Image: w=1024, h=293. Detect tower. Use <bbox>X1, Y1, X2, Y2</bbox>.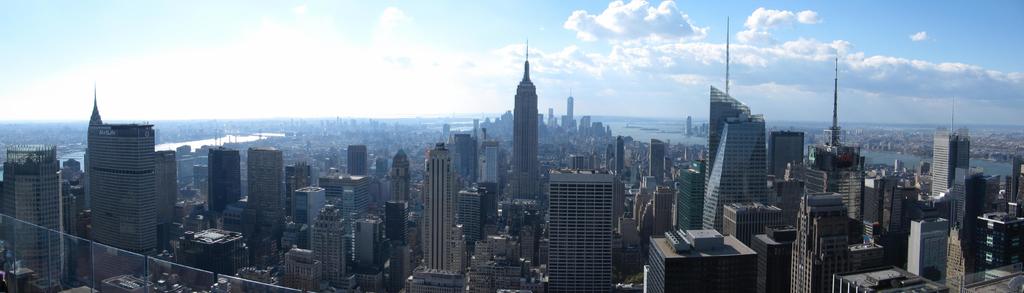
<bbox>245, 144, 284, 251</bbox>.
